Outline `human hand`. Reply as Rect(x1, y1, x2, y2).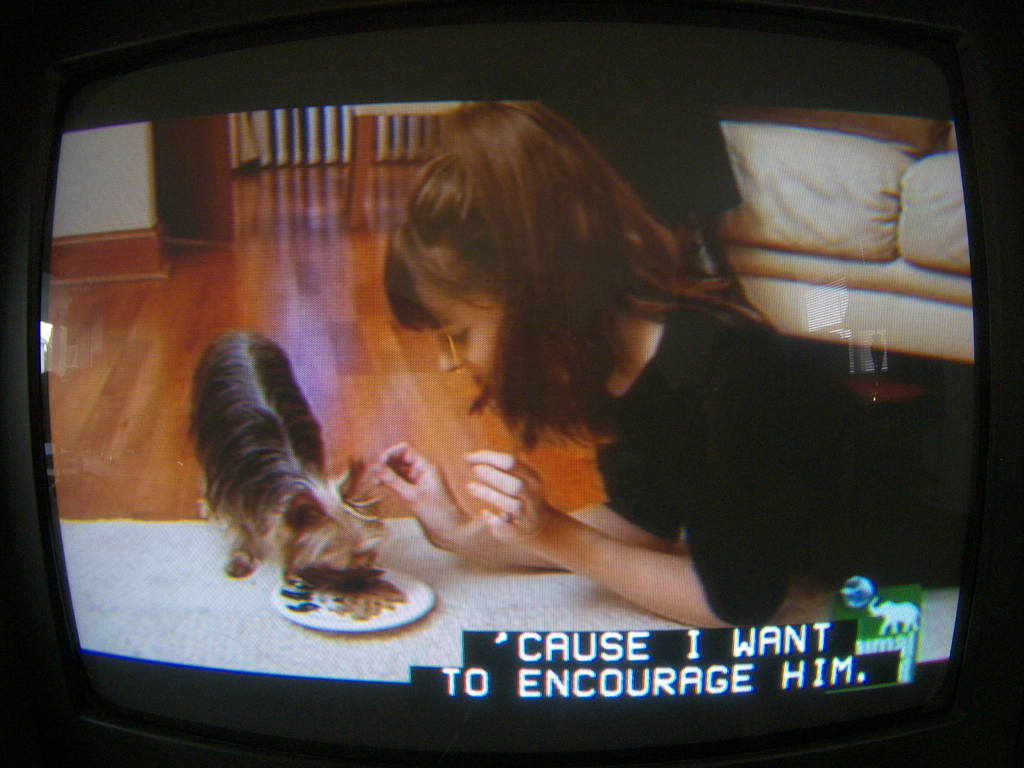
Rect(458, 455, 551, 551).
